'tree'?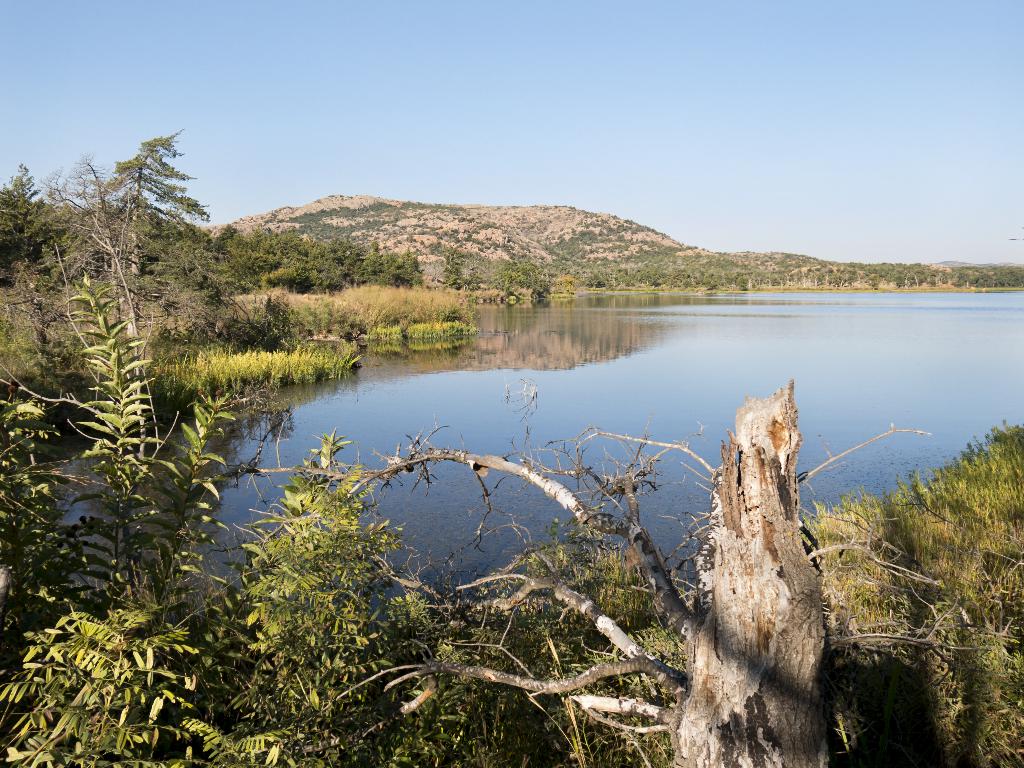
l=467, t=257, r=483, b=291
